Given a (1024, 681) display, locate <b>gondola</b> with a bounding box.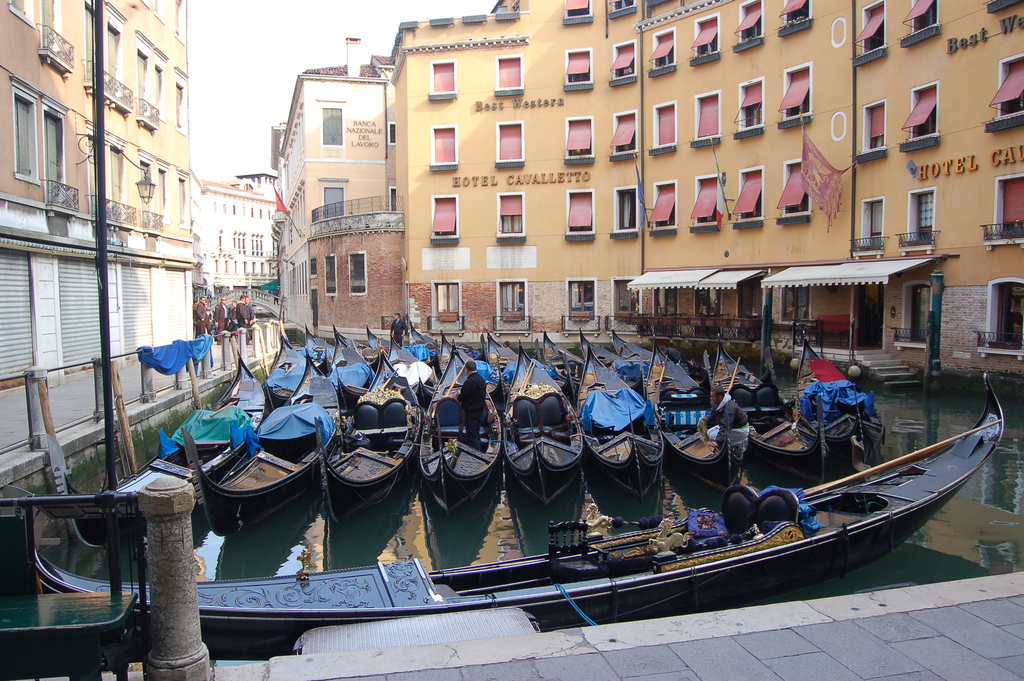
Located: 538, 330, 587, 389.
